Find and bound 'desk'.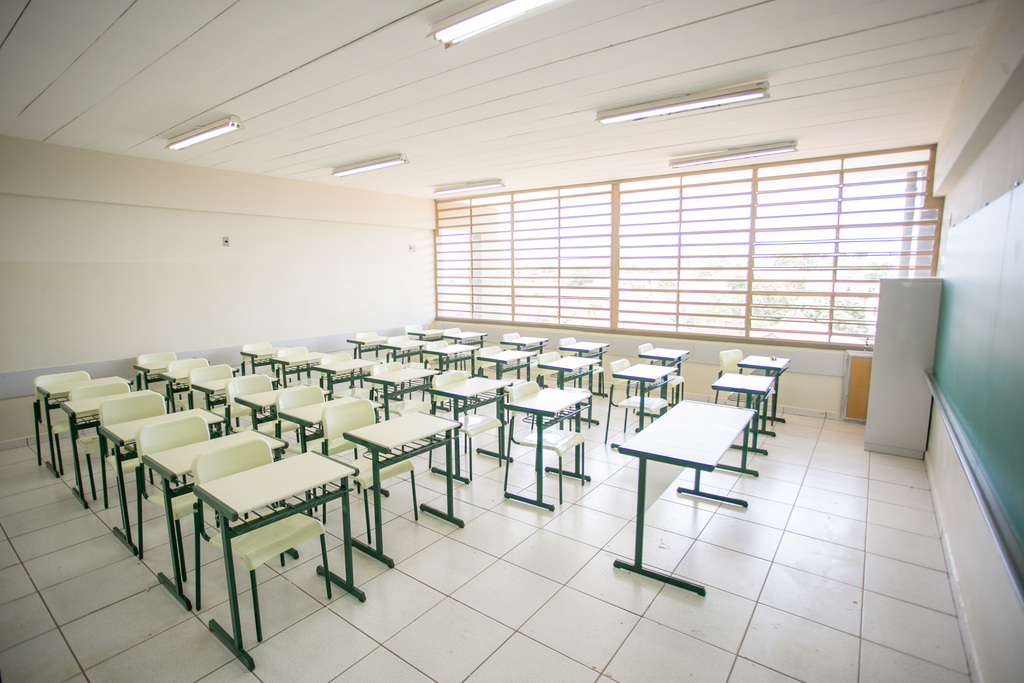
Bound: <region>97, 402, 230, 553</region>.
